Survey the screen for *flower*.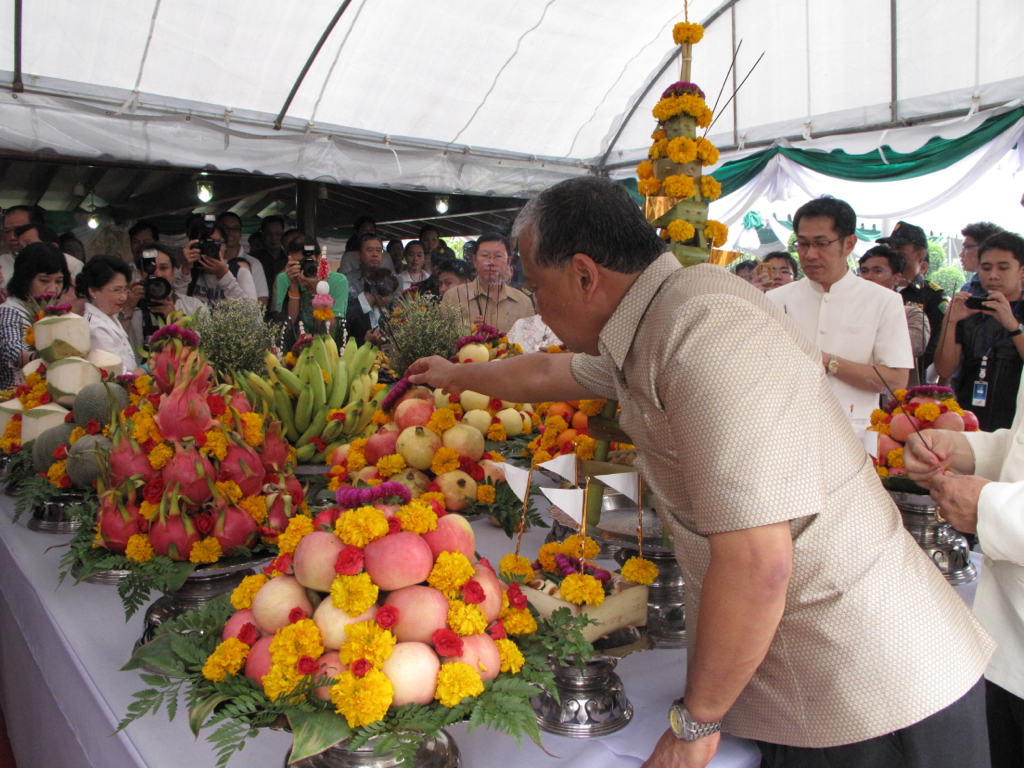
Survey found: select_region(146, 440, 175, 478).
